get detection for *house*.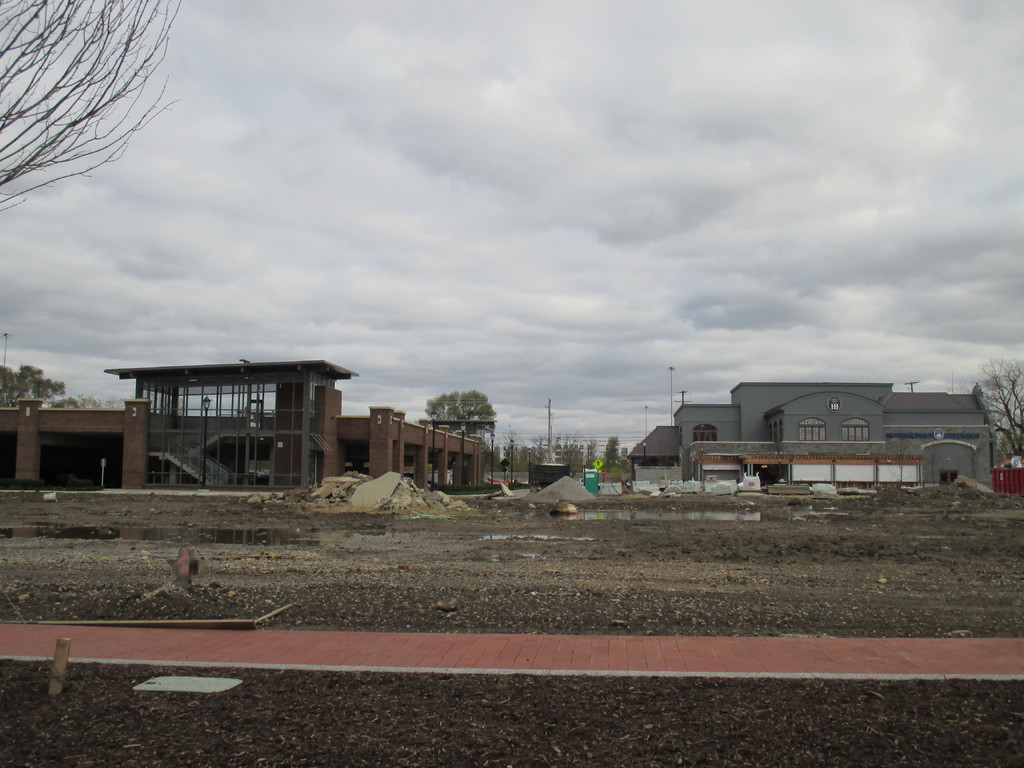
Detection: 627 381 999 497.
